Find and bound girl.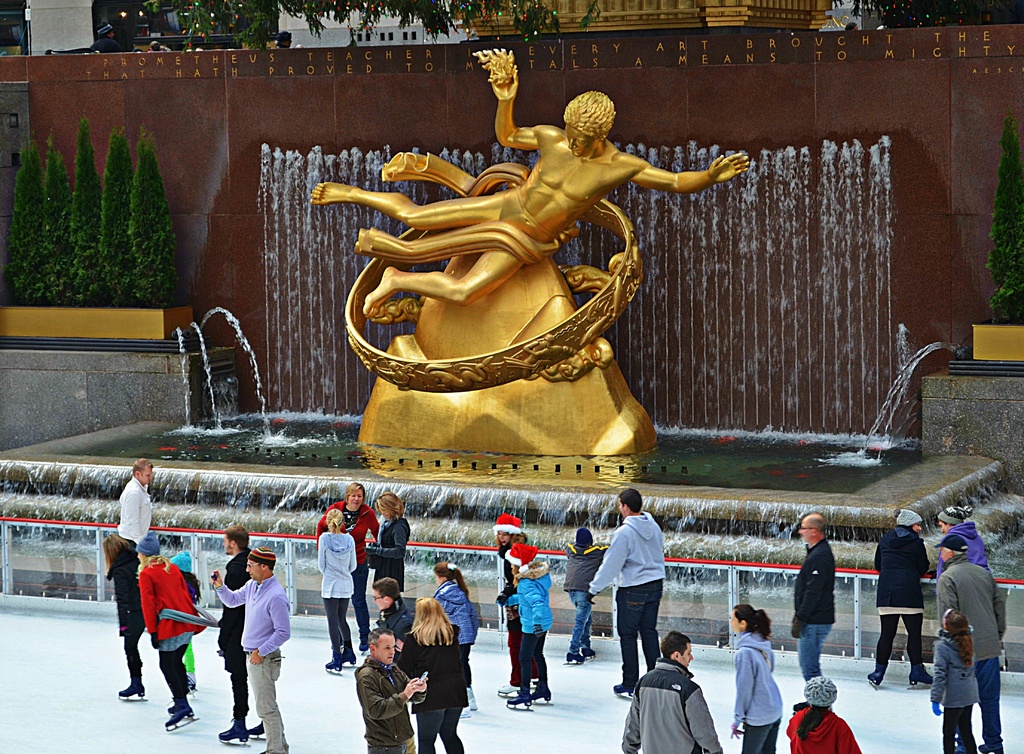
Bound: left=431, top=560, right=476, bottom=718.
